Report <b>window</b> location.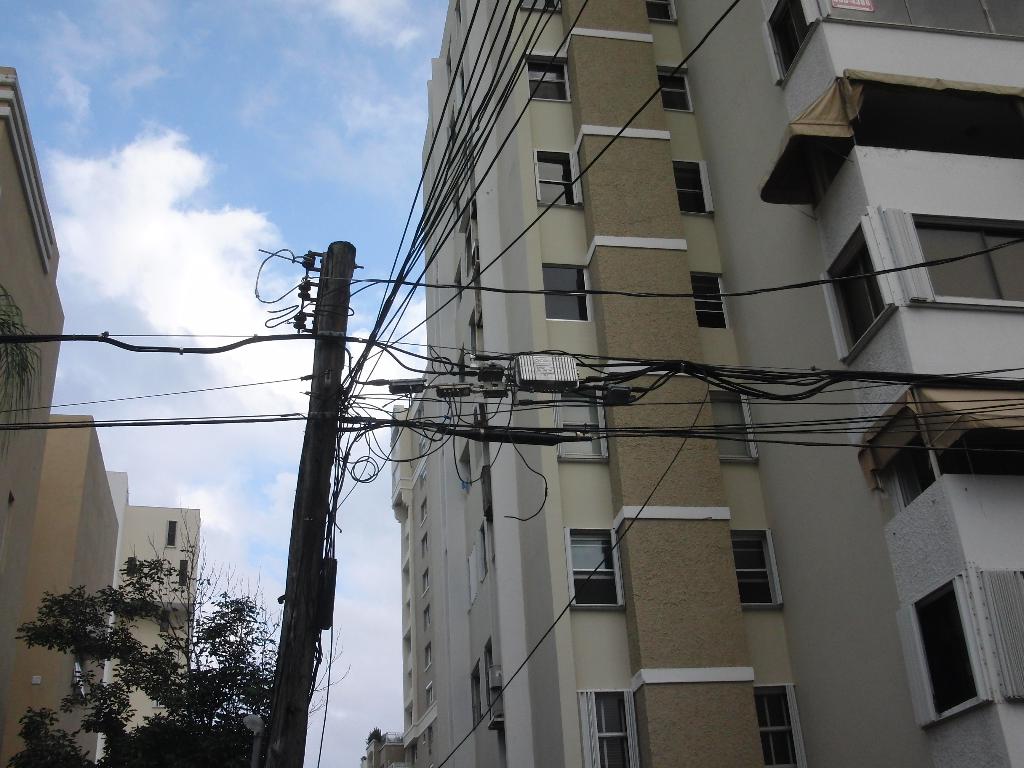
Report: 444/41/453/86.
